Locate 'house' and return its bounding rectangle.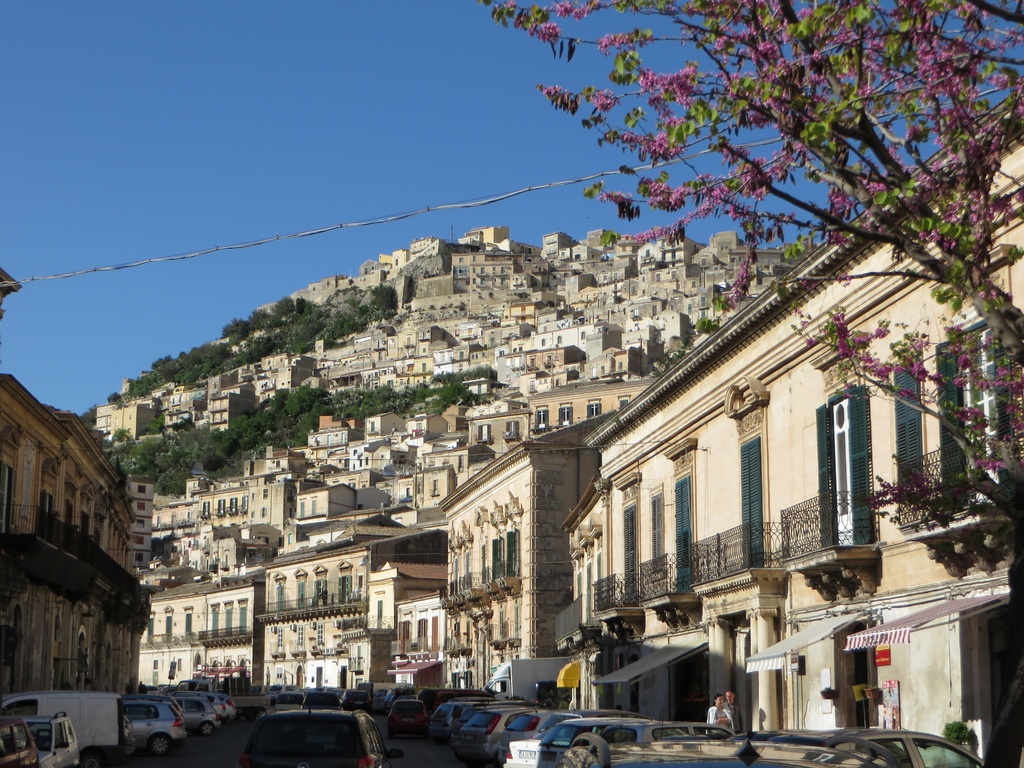
(415, 327, 437, 358).
